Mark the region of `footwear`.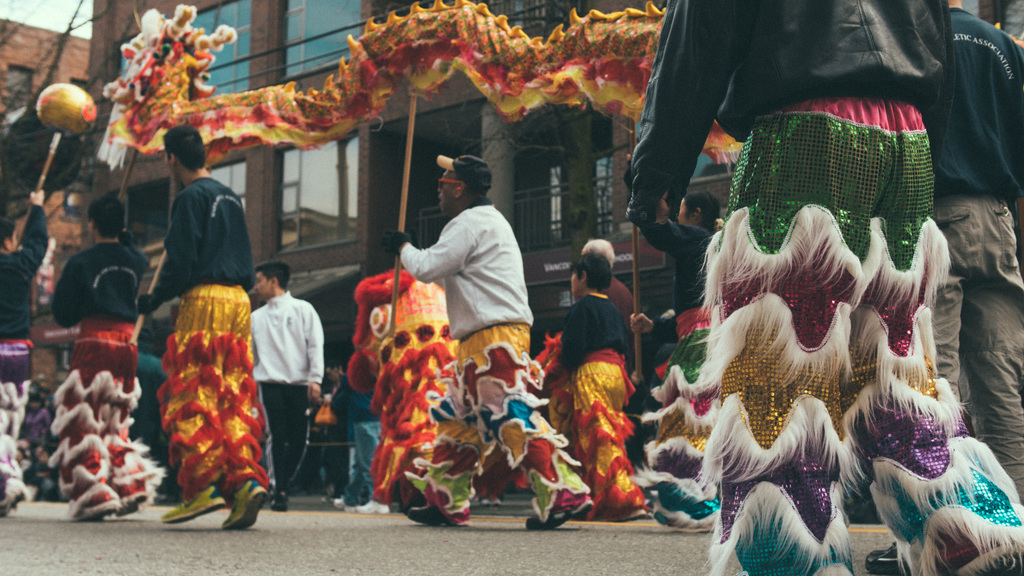
Region: <box>407,500,476,527</box>.
